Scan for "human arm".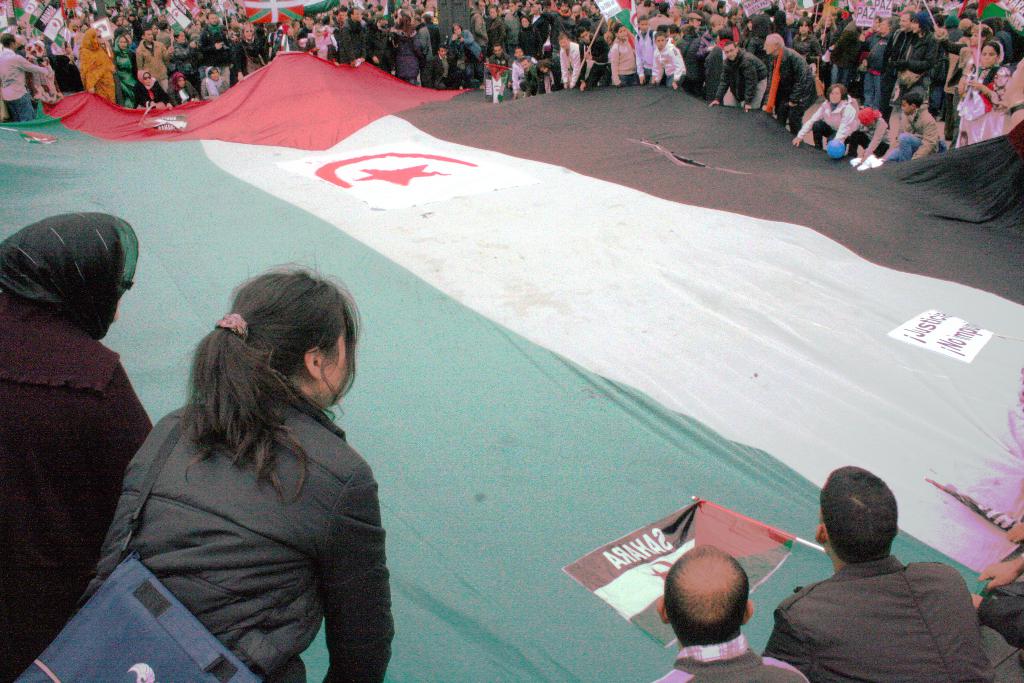
Scan result: [333,27,356,73].
